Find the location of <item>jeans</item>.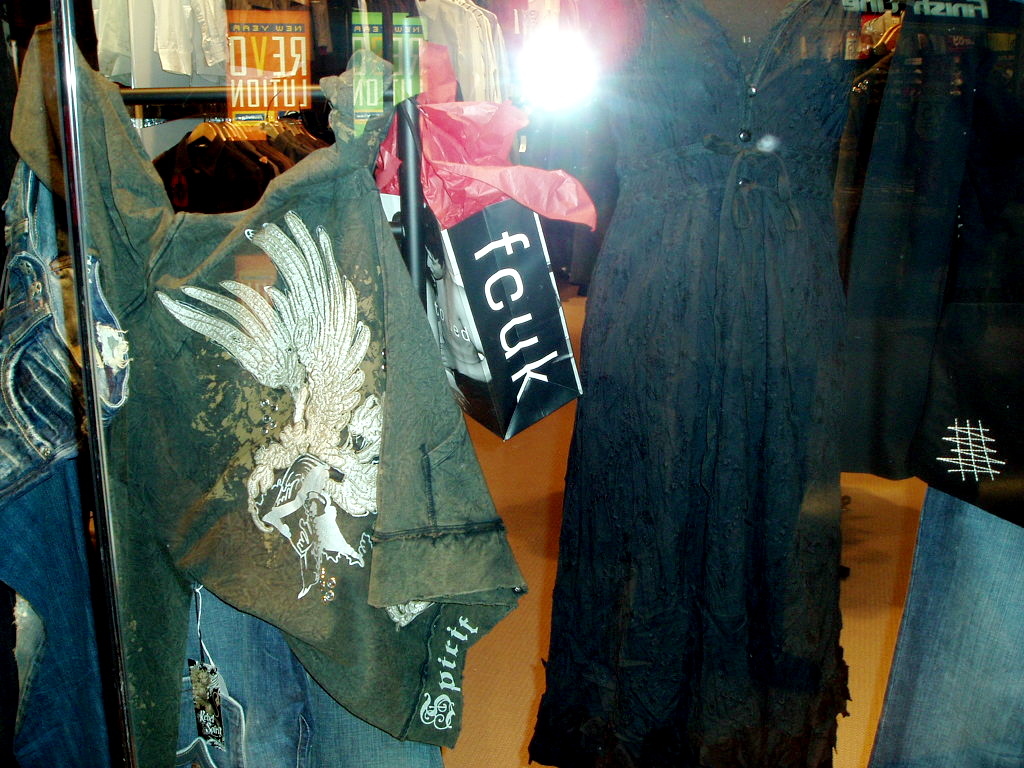
Location: (x1=166, y1=601, x2=440, y2=761).
